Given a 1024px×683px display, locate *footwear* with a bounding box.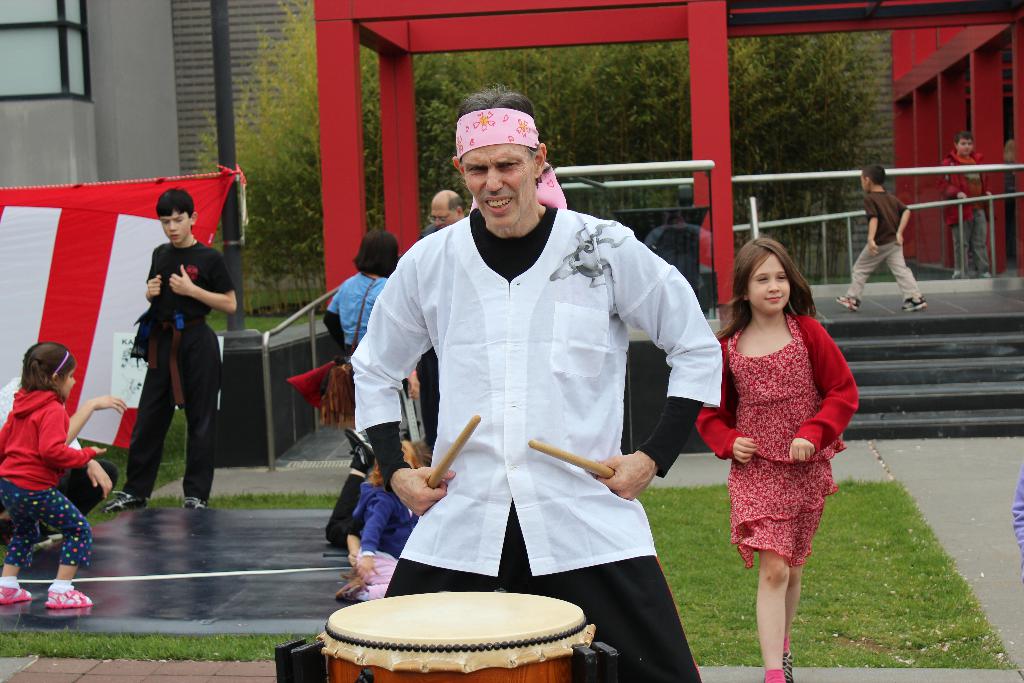
Located: pyautogui.locateOnScreen(782, 650, 794, 682).
